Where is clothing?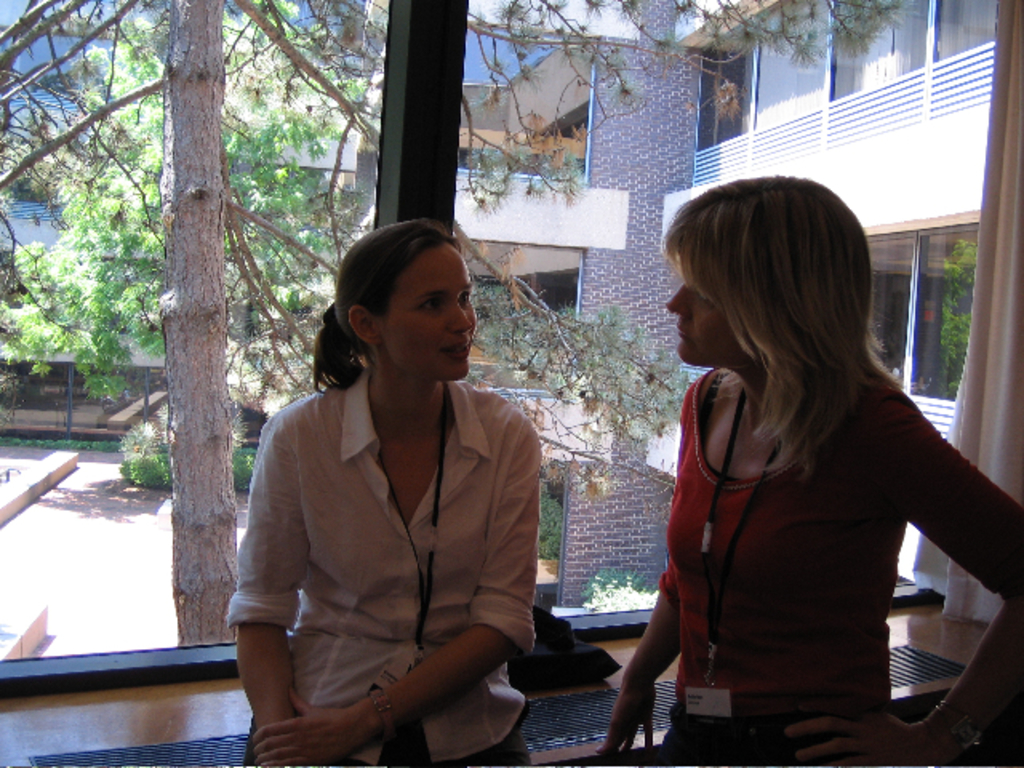
(left=229, top=370, right=526, bottom=766).
